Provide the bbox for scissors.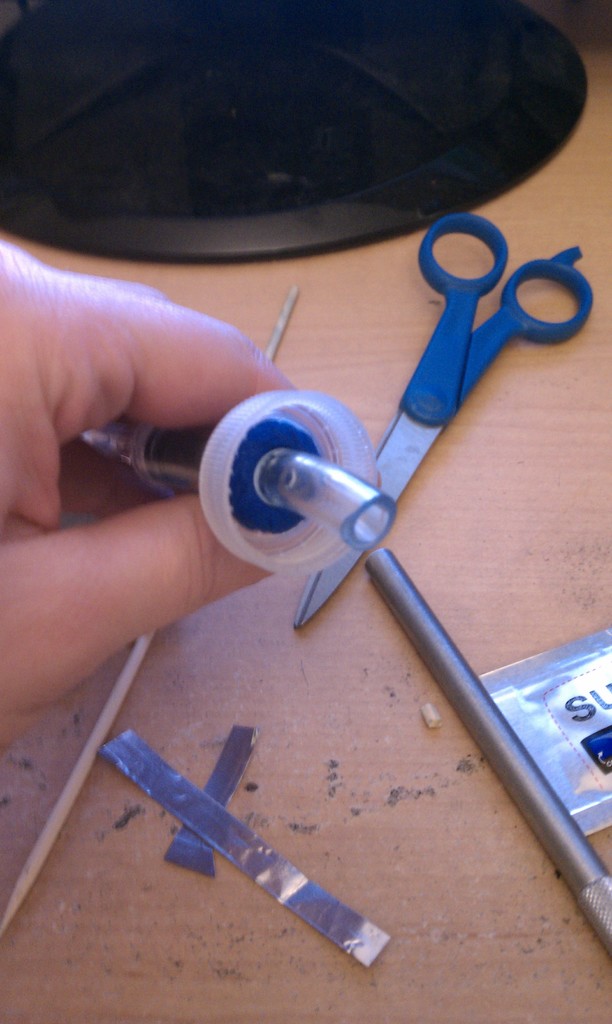
pyautogui.locateOnScreen(292, 211, 598, 633).
